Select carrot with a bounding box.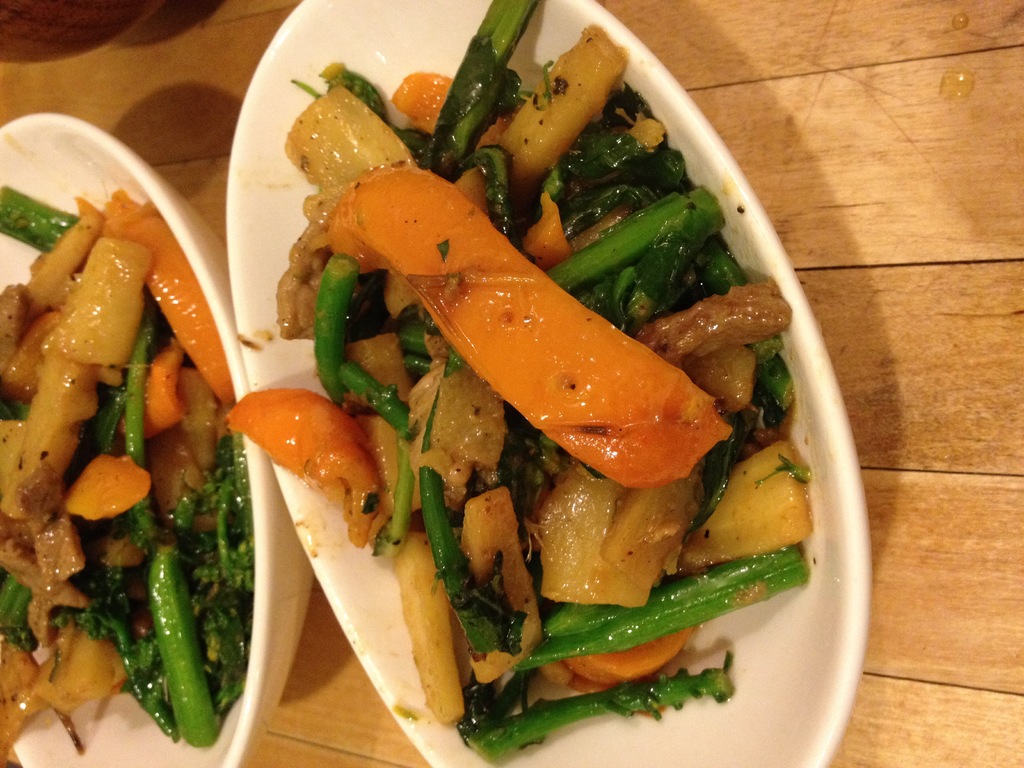
bbox(203, 398, 339, 484).
